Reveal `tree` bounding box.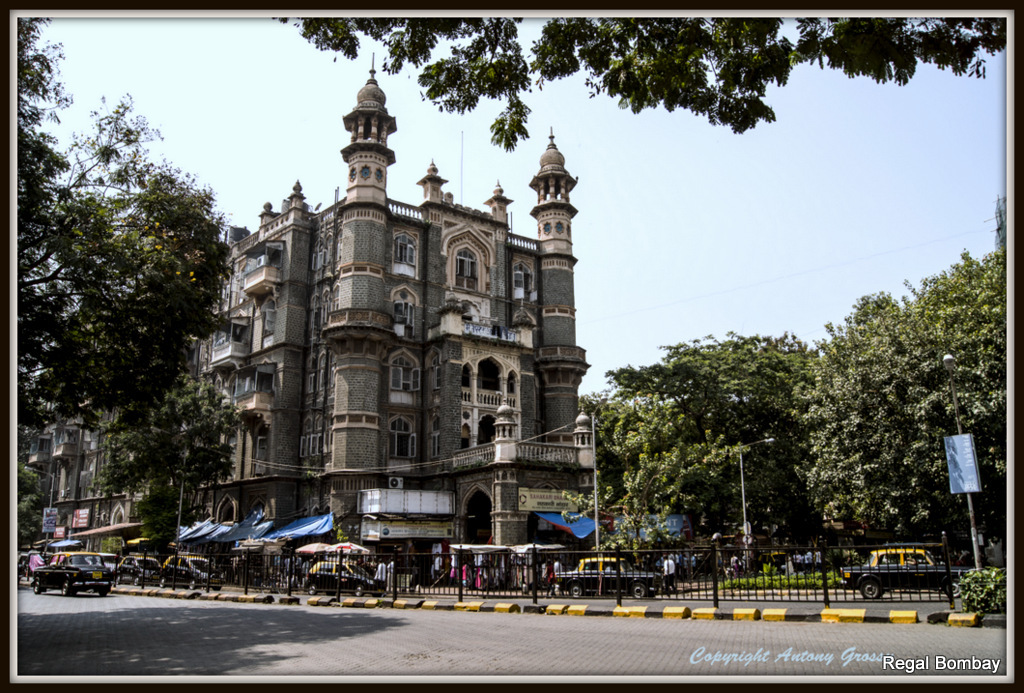
Revealed: rect(15, 446, 57, 554).
